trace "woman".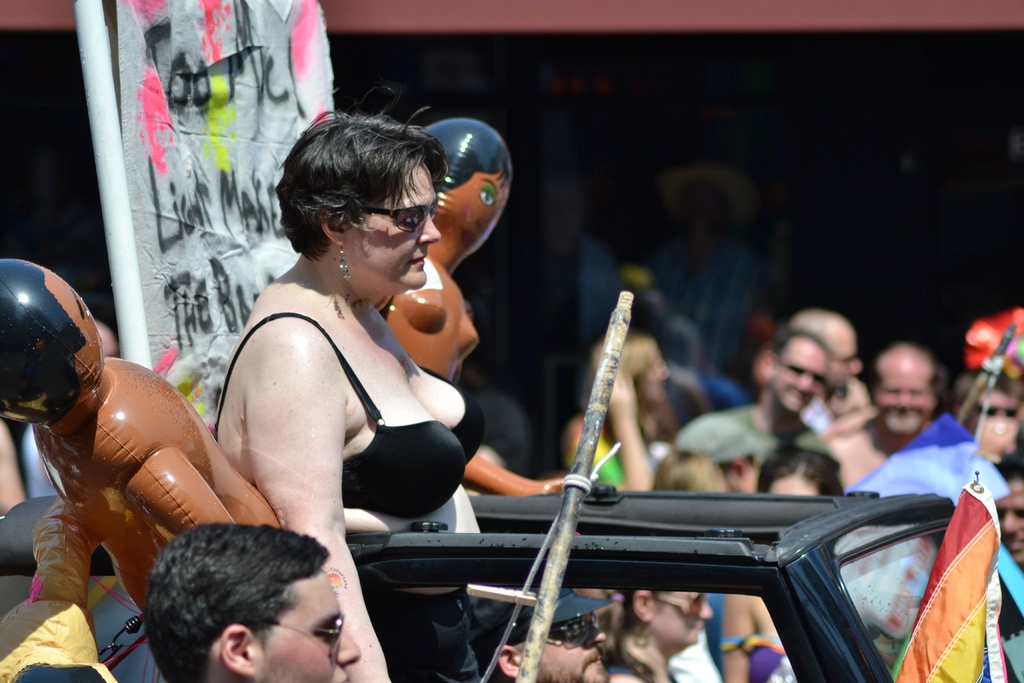
Traced to {"left": 189, "top": 129, "right": 505, "bottom": 586}.
